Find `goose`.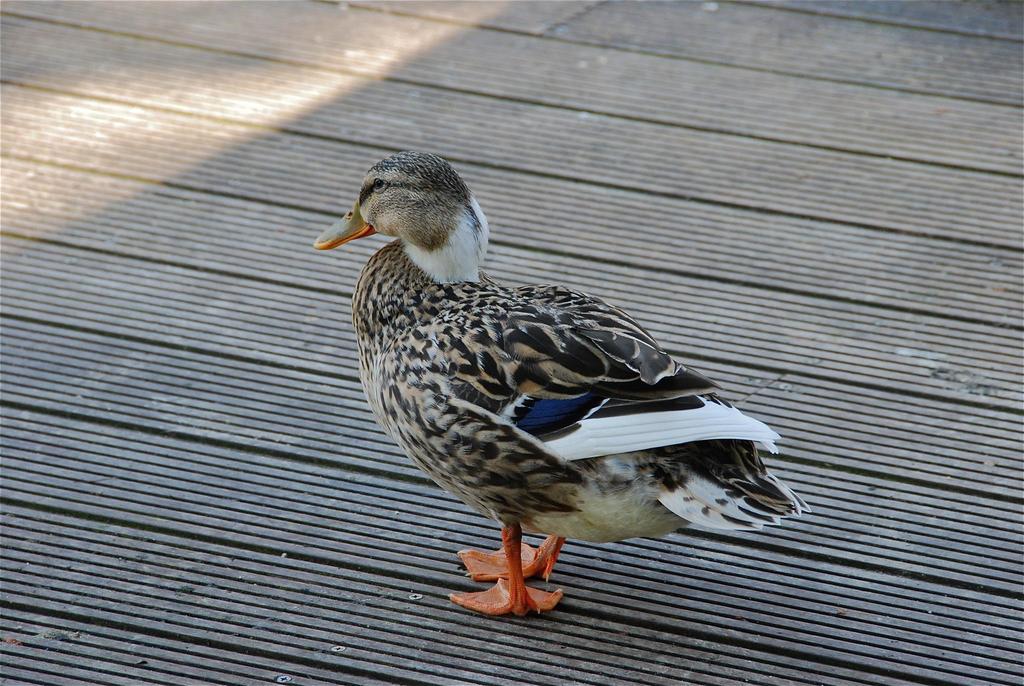
detection(330, 152, 805, 614).
